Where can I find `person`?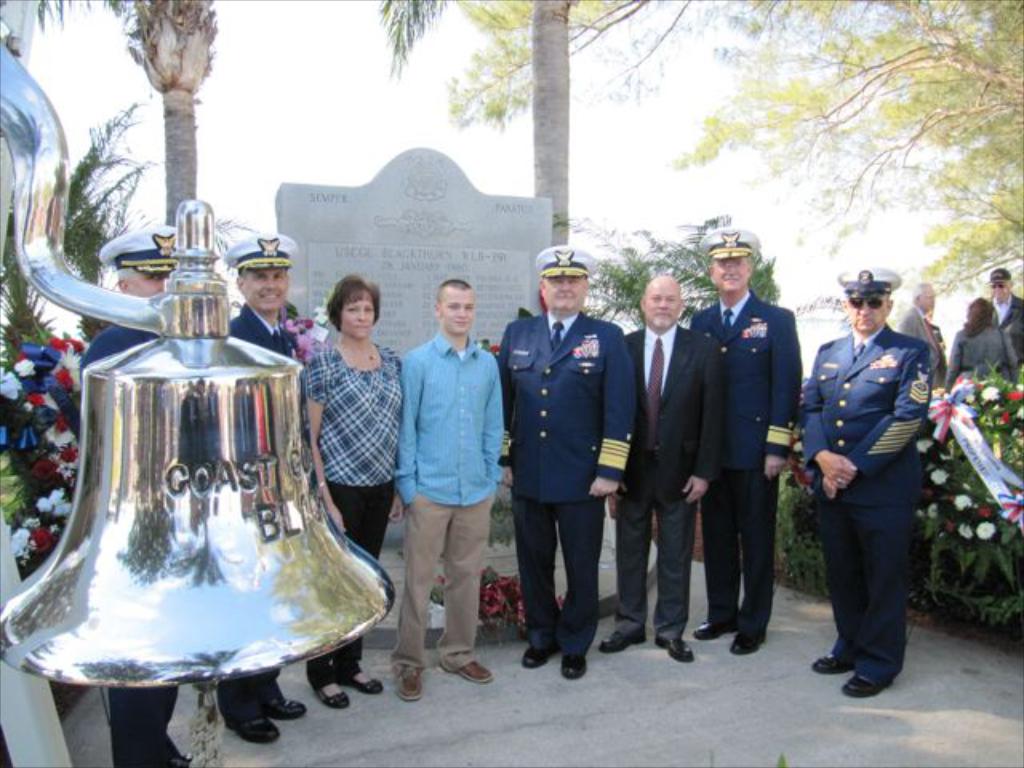
You can find it at <box>803,258,939,718</box>.
